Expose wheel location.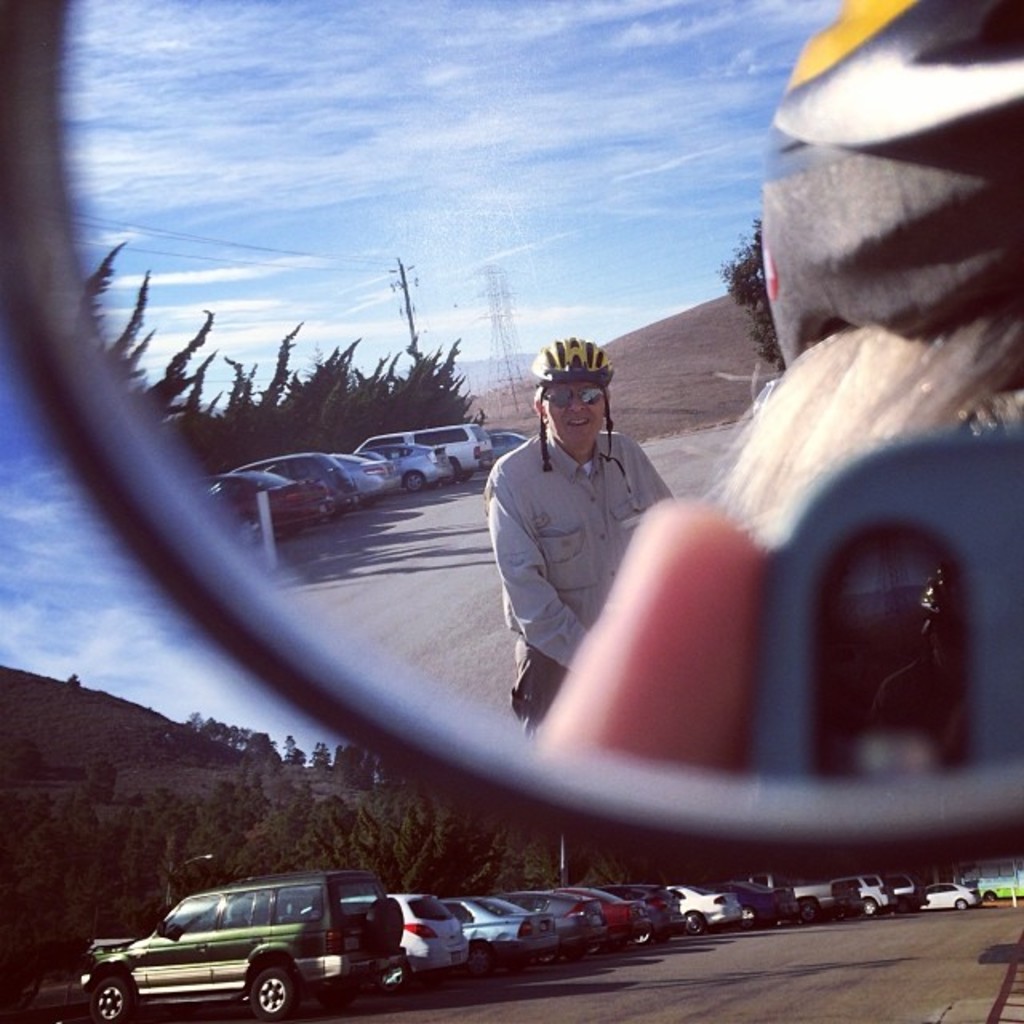
Exposed at box=[237, 947, 299, 1019].
